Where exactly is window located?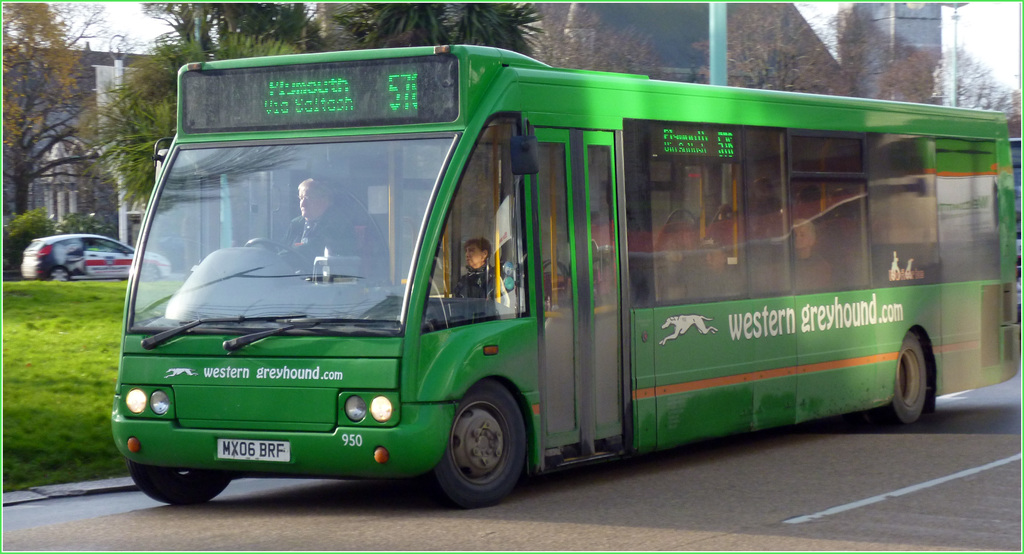
Its bounding box is bbox=(415, 115, 541, 339).
